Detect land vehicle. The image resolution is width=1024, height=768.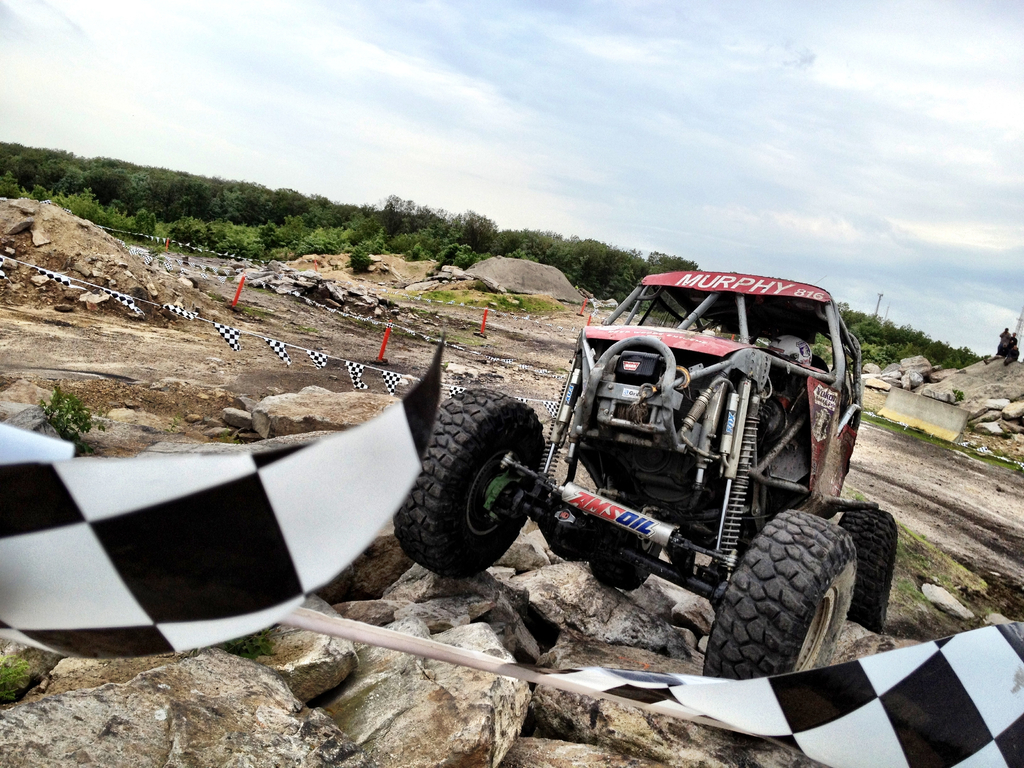
left=349, top=248, right=898, bottom=689.
